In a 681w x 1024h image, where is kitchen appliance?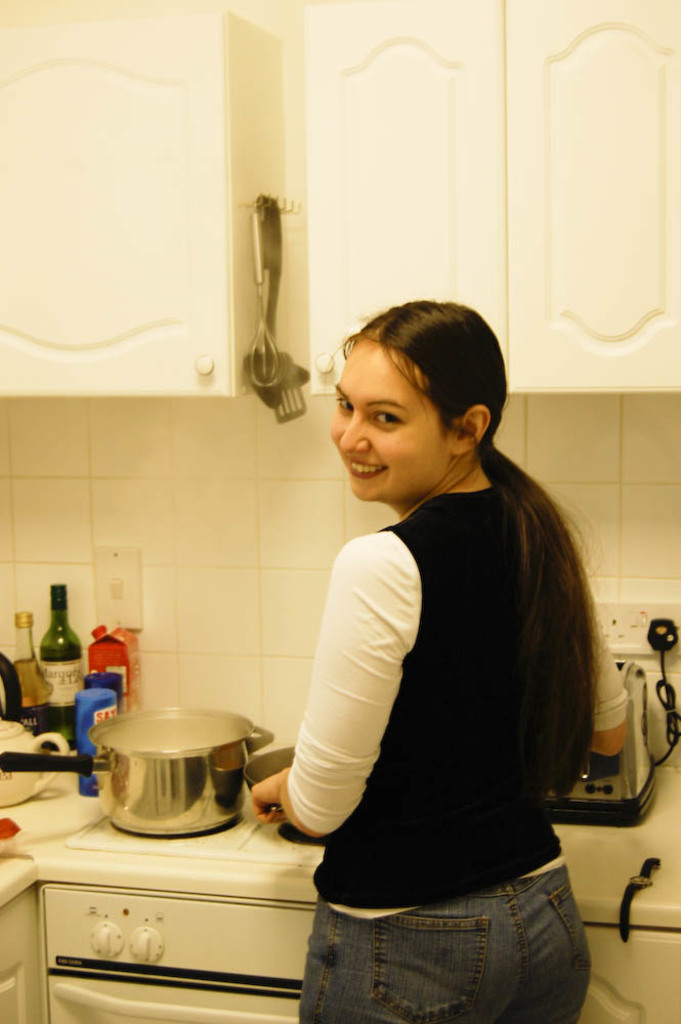
89,626,137,700.
